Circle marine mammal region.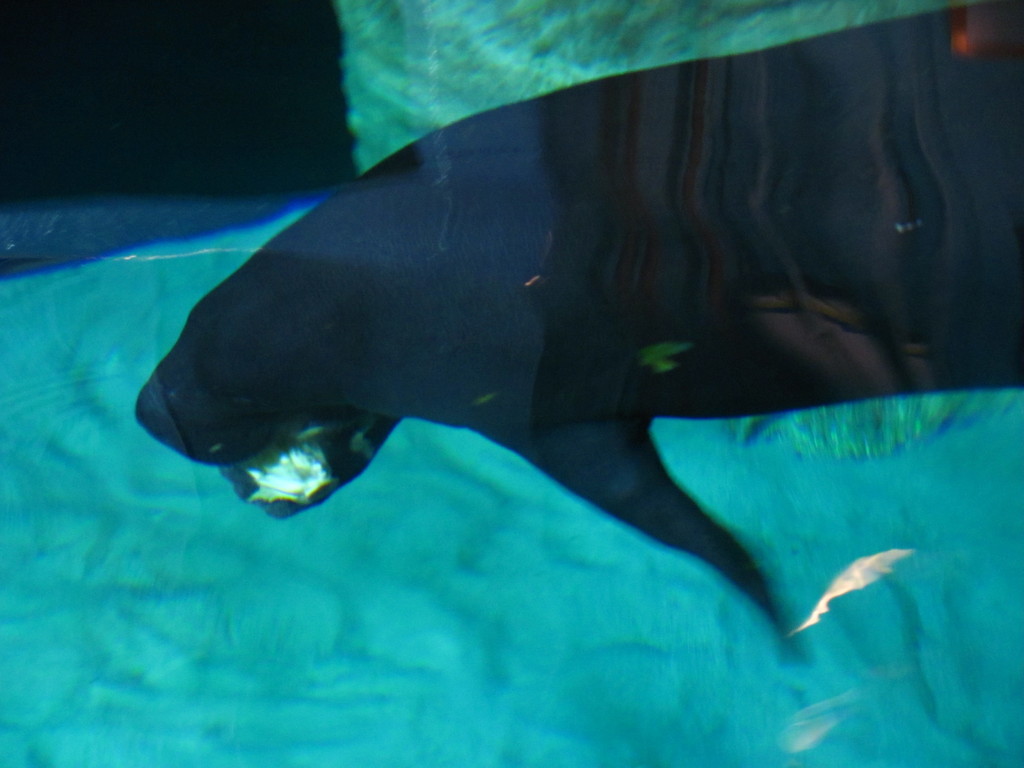
Region: BBox(136, 52, 990, 669).
